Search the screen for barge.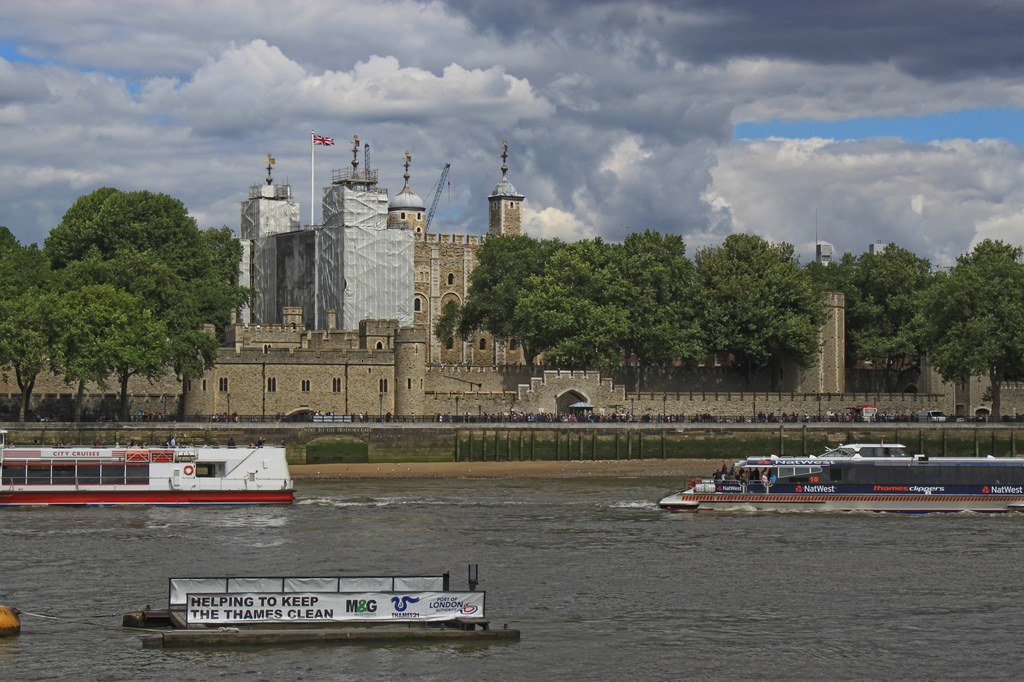
Found at <box>0,436,294,506</box>.
